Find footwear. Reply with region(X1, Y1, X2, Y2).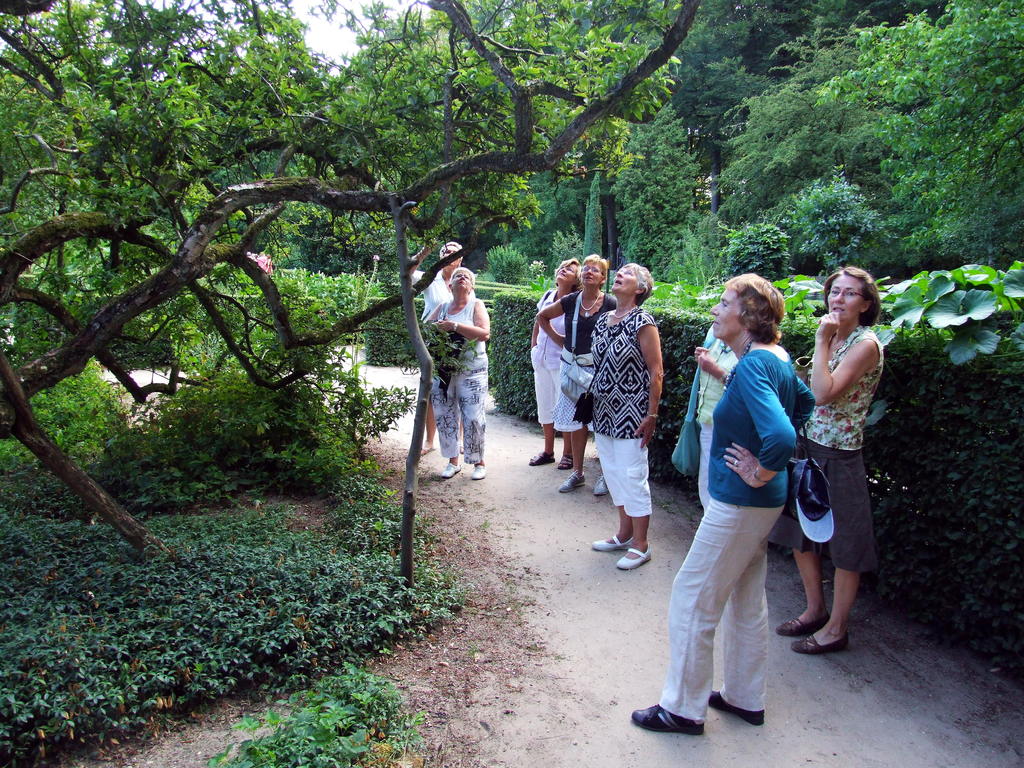
region(789, 631, 850, 653).
